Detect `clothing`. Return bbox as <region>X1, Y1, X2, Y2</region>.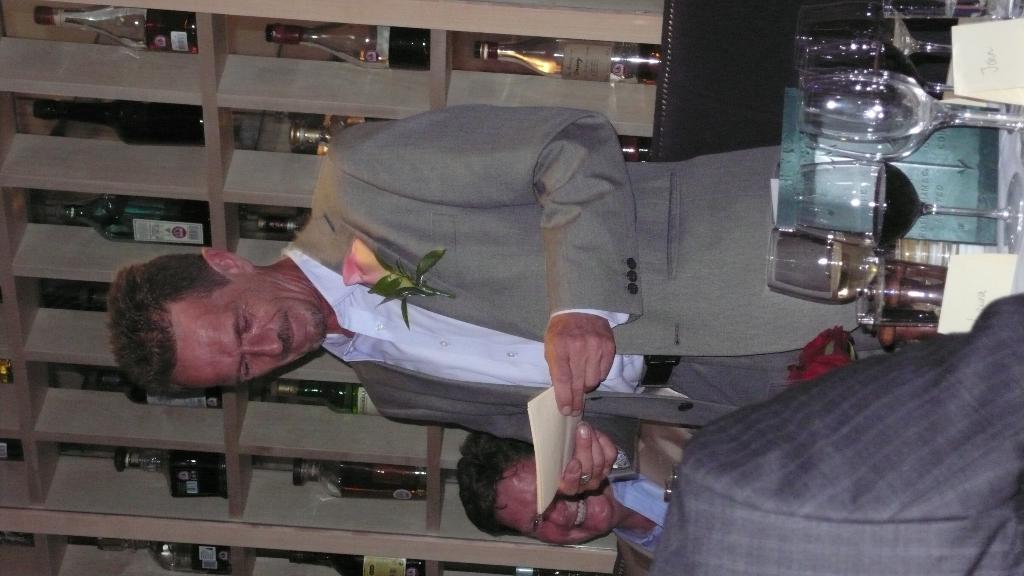
<region>278, 102, 859, 484</region>.
